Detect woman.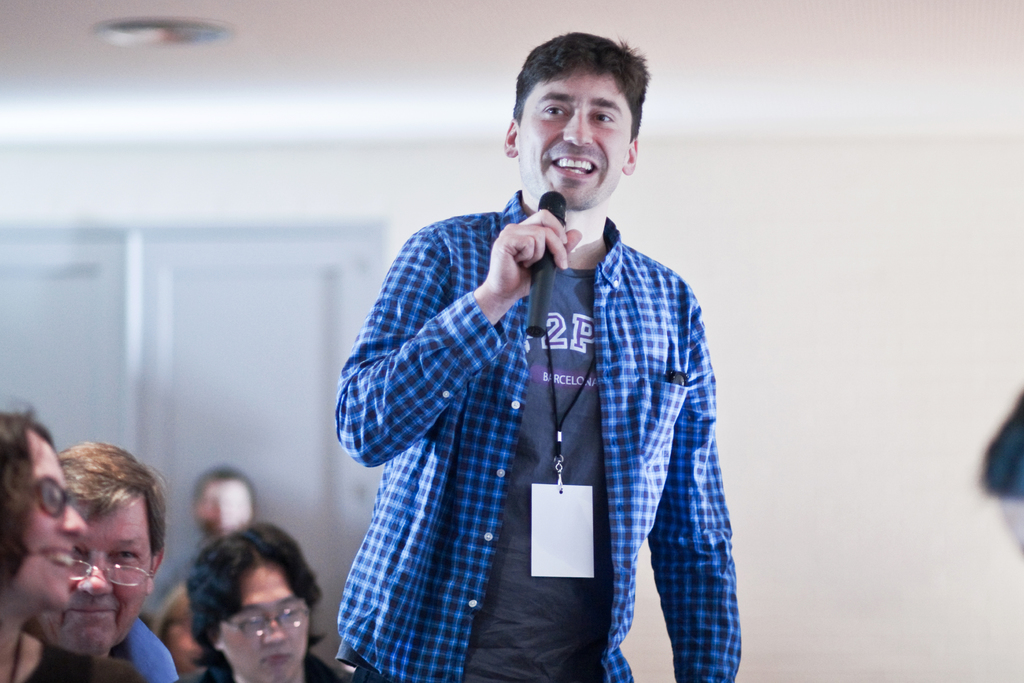
Detected at bbox(0, 399, 159, 682).
